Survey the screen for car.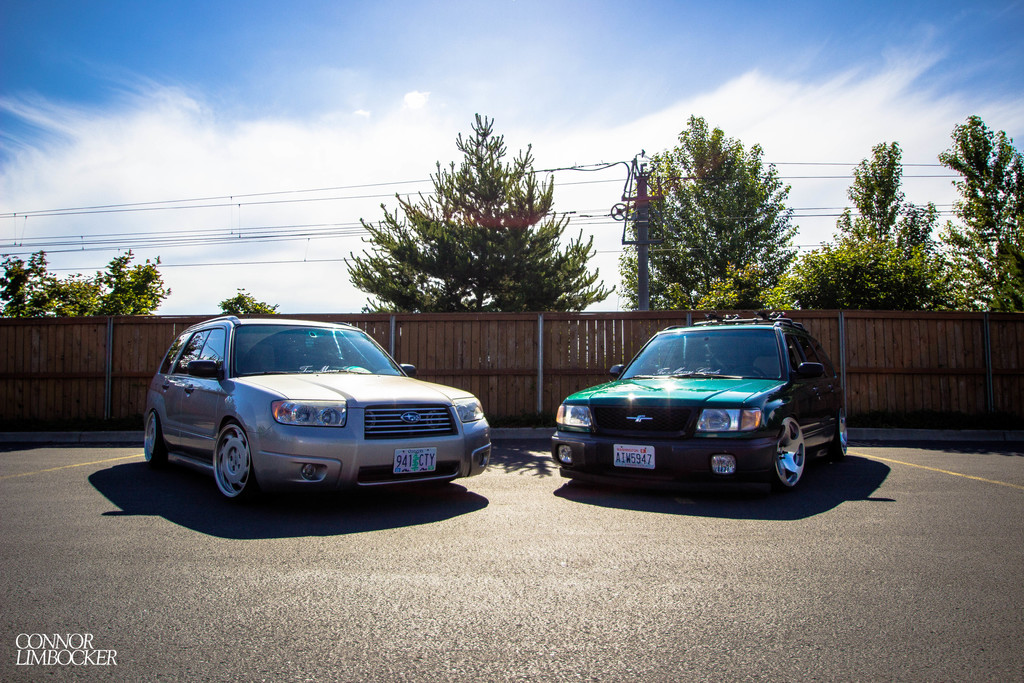
Survey found: box(552, 320, 847, 490).
